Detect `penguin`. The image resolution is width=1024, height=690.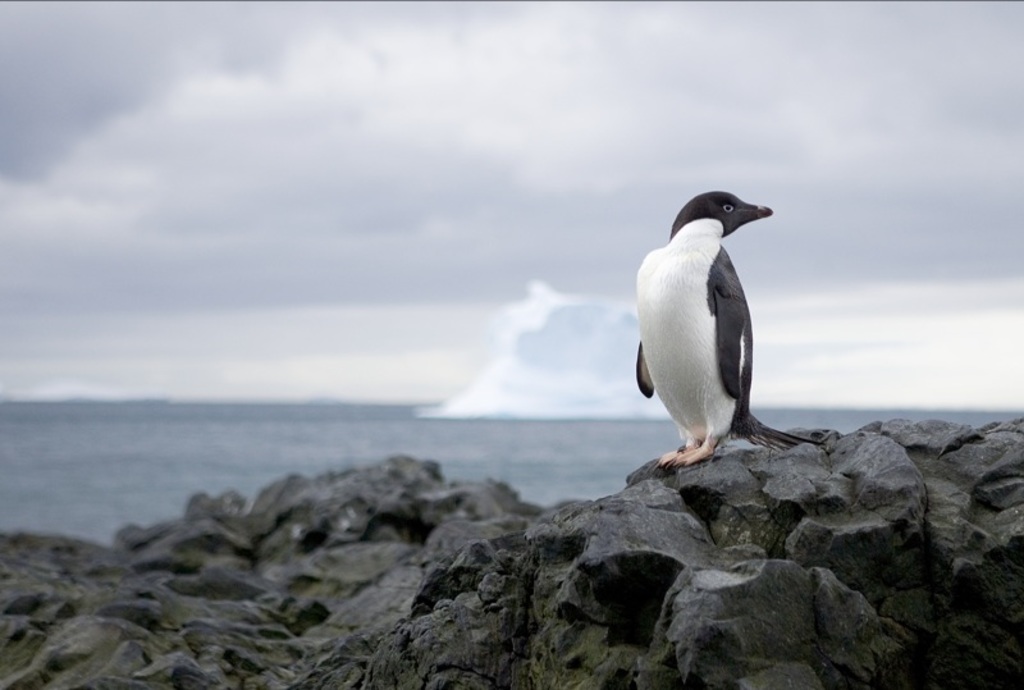
[x1=630, y1=187, x2=819, y2=467].
